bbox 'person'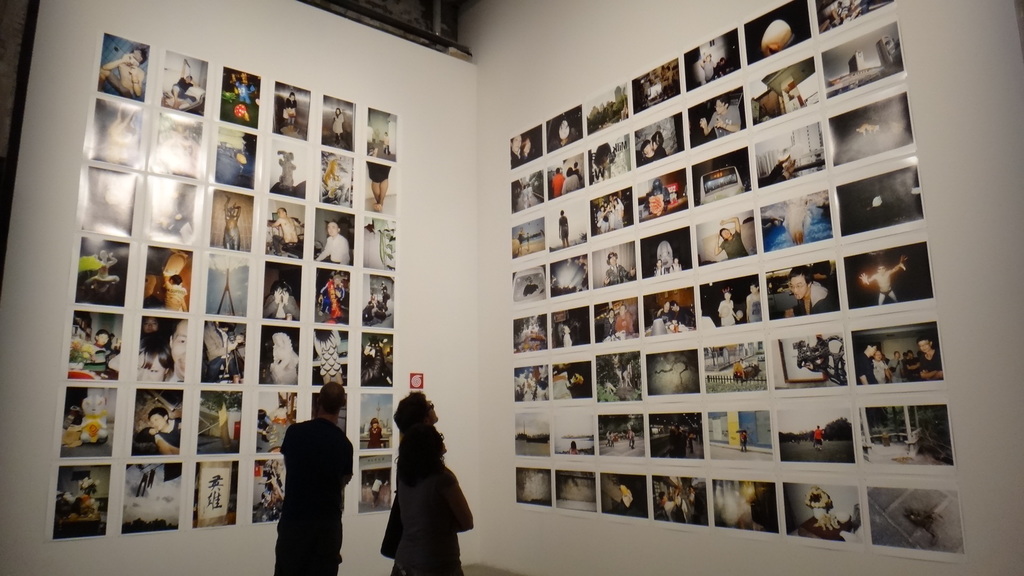
(x1=383, y1=389, x2=444, y2=575)
